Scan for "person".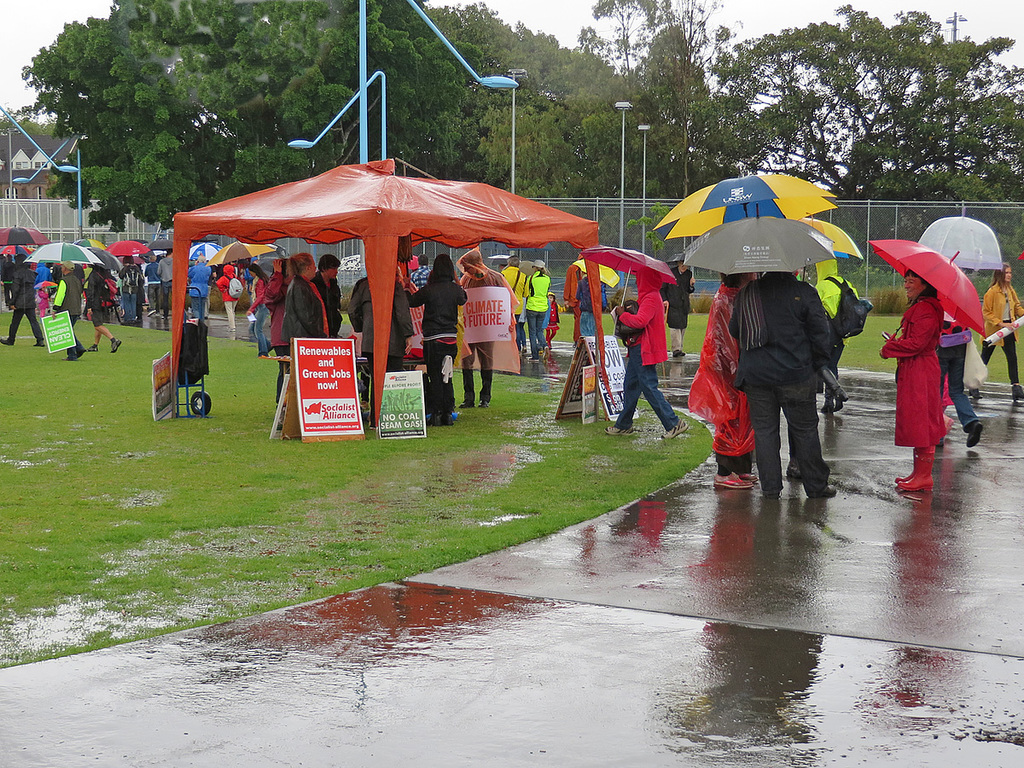
Scan result: region(347, 231, 415, 429).
